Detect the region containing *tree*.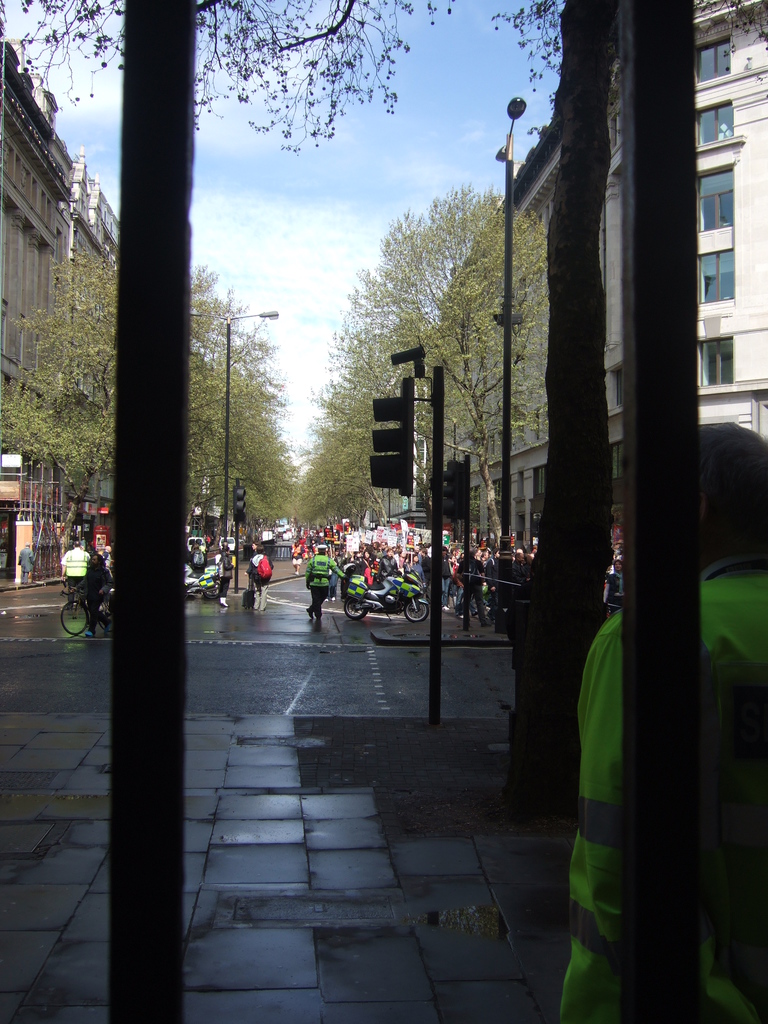
bbox=[0, 0, 767, 161].
